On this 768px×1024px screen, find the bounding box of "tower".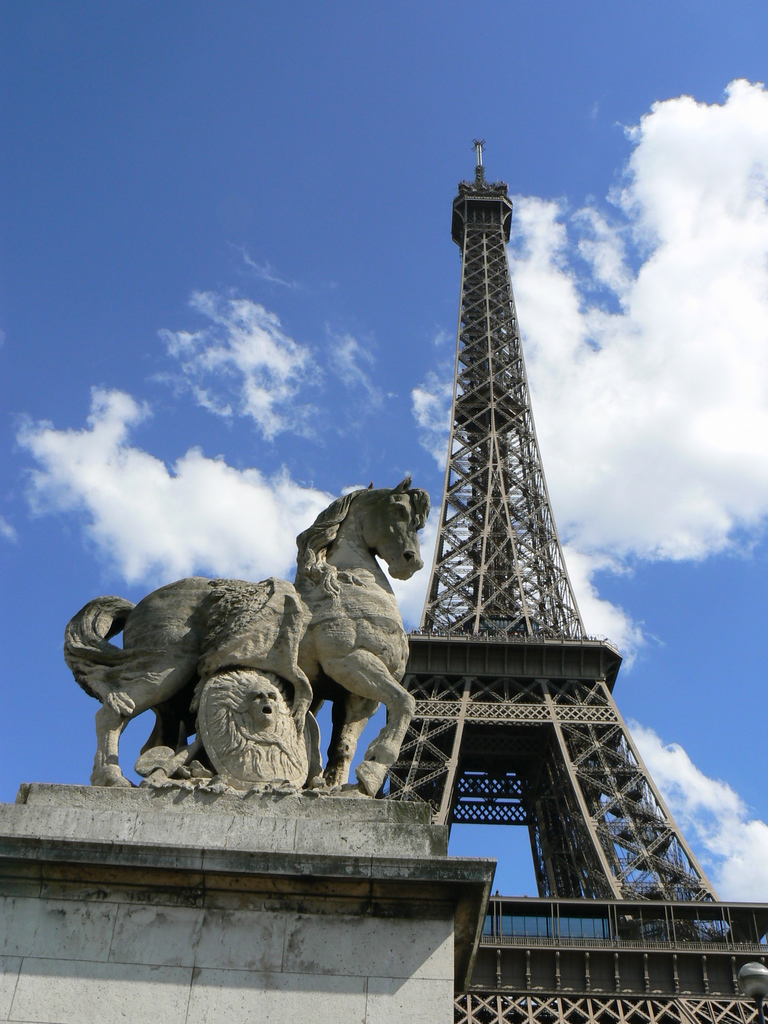
Bounding box: 2/461/507/1023.
